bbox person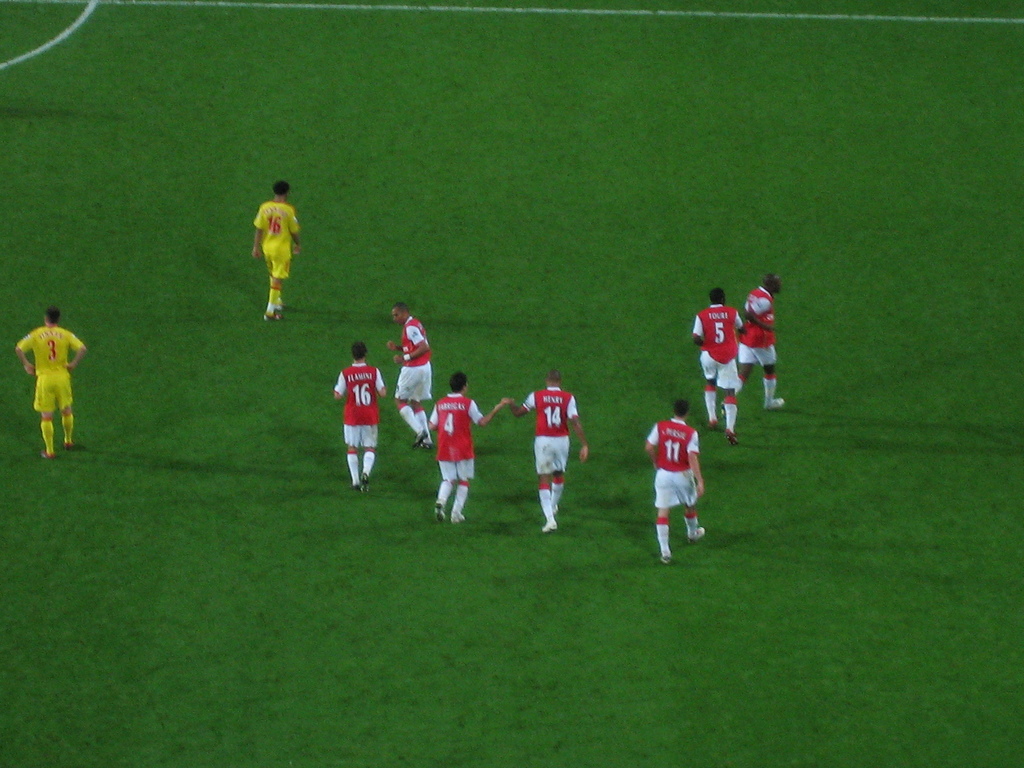
<bbox>9, 306, 86, 460</bbox>
